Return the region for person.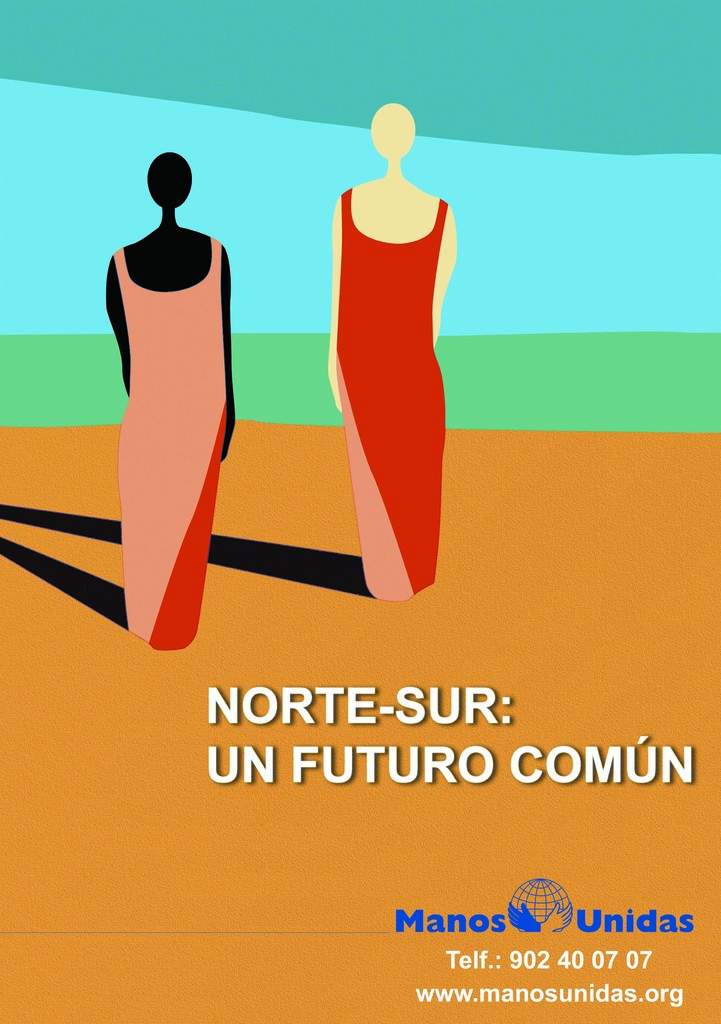
{"left": 100, "top": 147, "right": 241, "bottom": 652}.
